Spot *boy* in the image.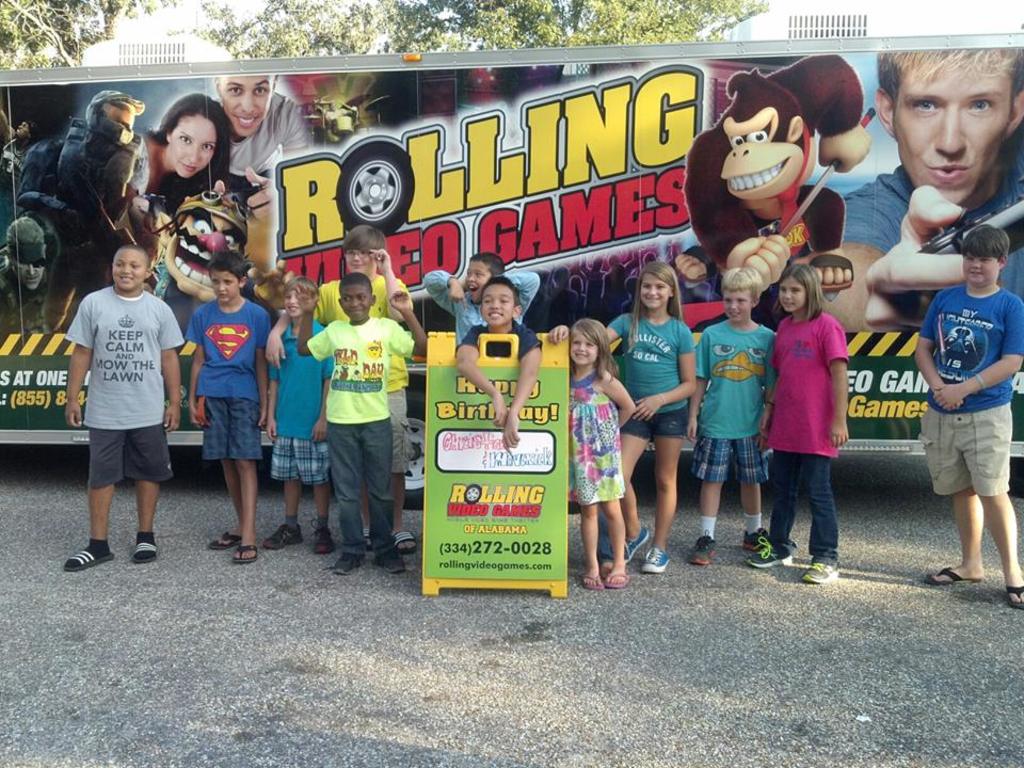
*boy* found at bbox=[428, 256, 539, 339].
